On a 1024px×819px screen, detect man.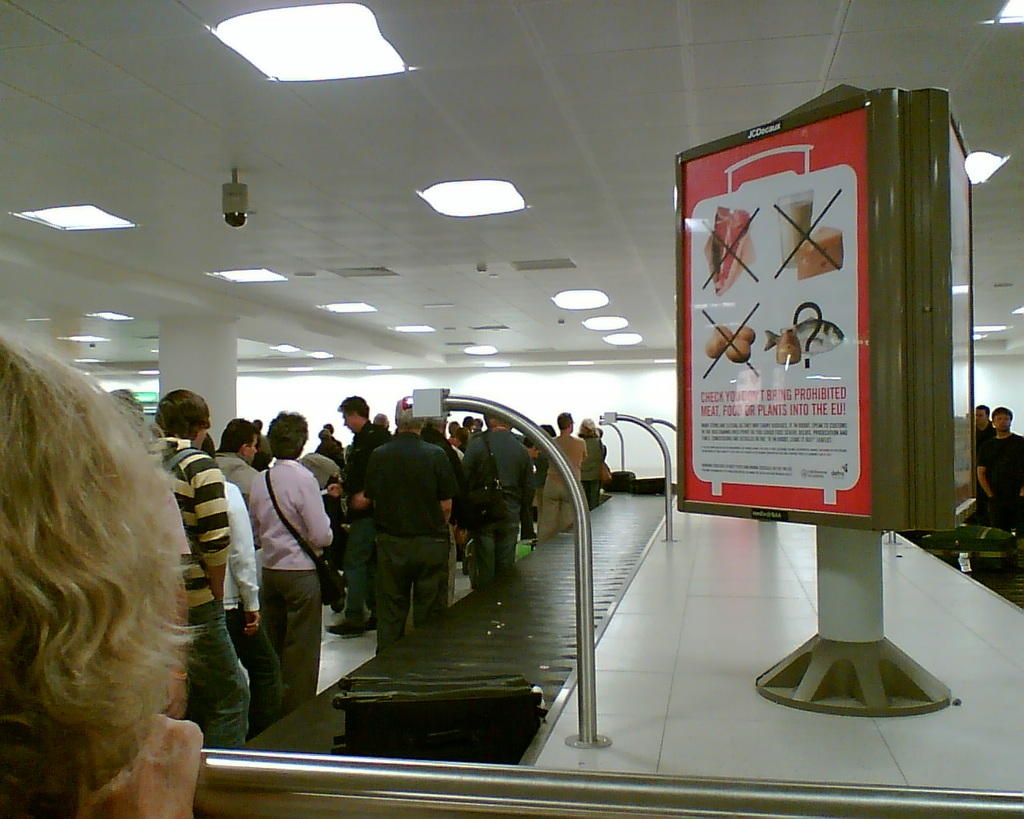
(x1=200, y1=431, x2=282, y2=741).
